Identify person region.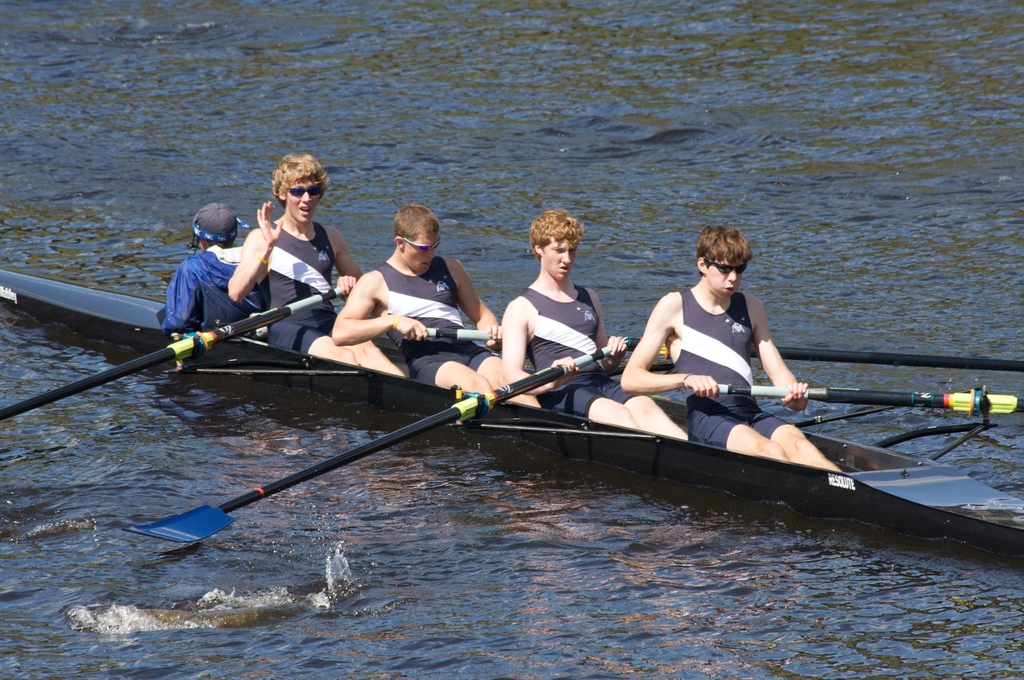
Region: <bbox>332, 203, 548, 416</bbox>.
